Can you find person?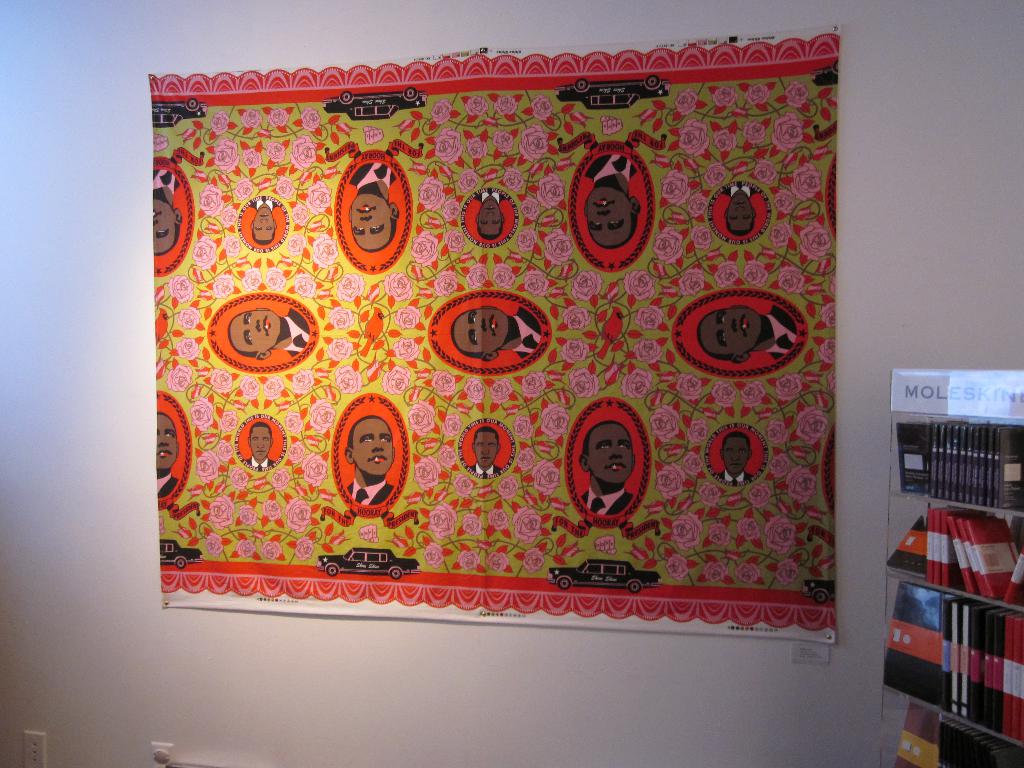
Yes, bounding box: 225,301,306,362.
